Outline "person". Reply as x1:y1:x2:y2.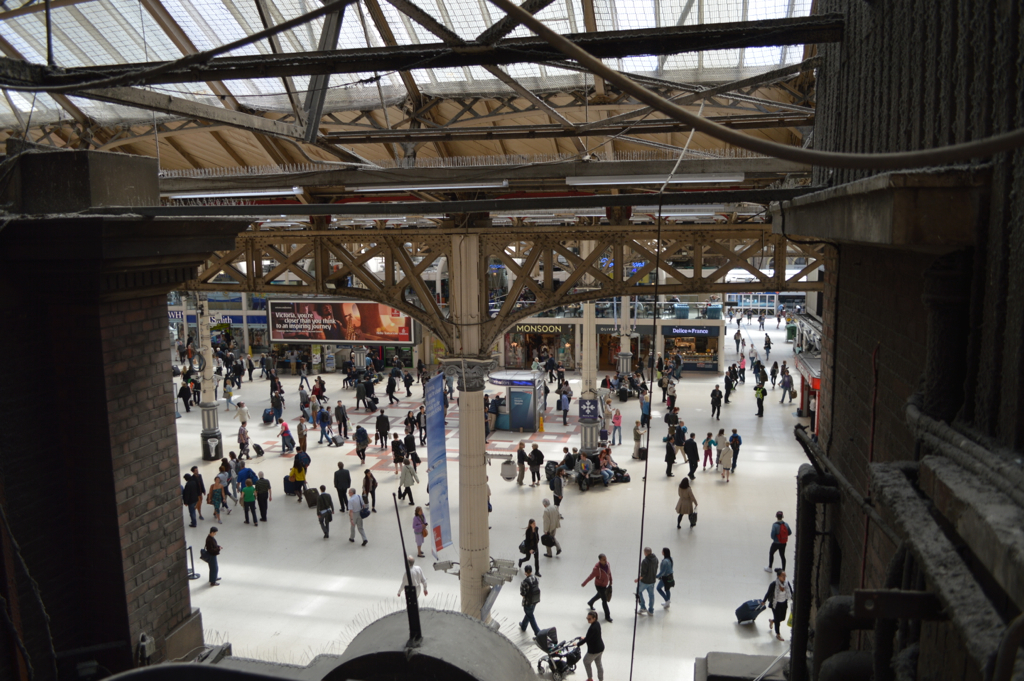
294:412:308:445.
